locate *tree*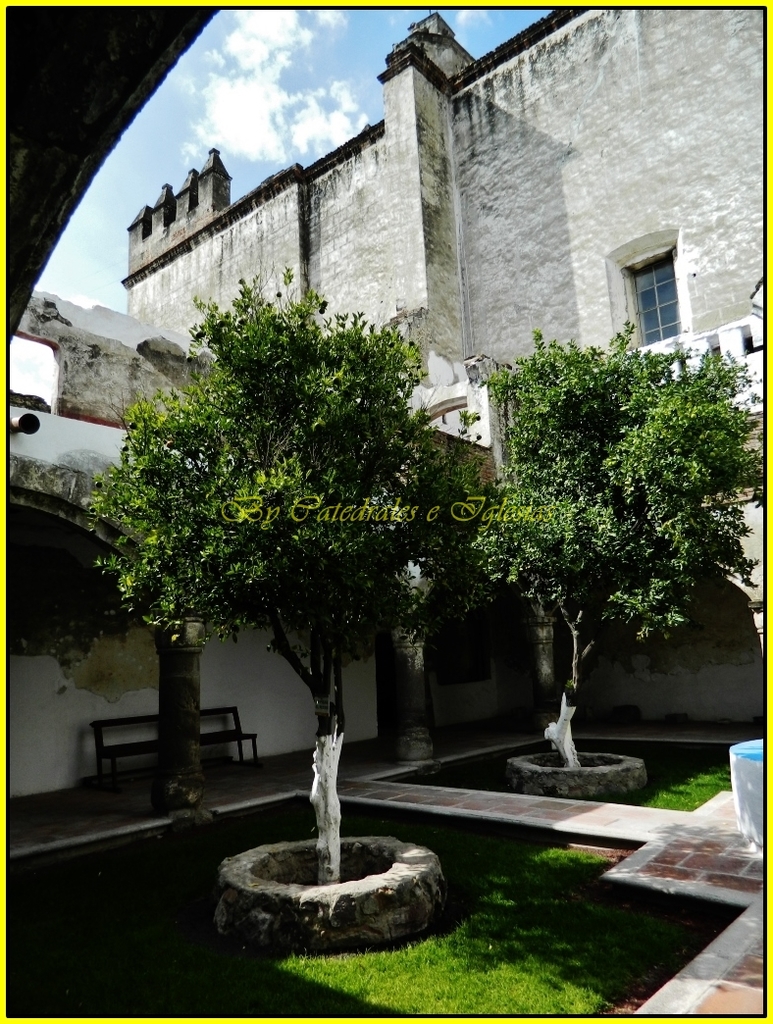
box(393, 413, 560, 780)
